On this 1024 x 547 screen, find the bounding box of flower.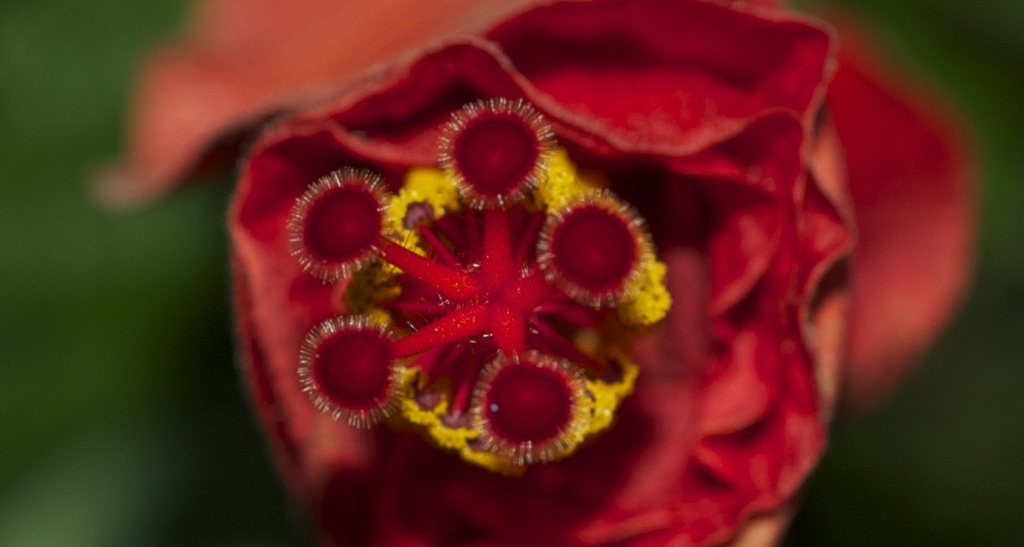
Bounding box: select_region(94, 7, 974, 544).
